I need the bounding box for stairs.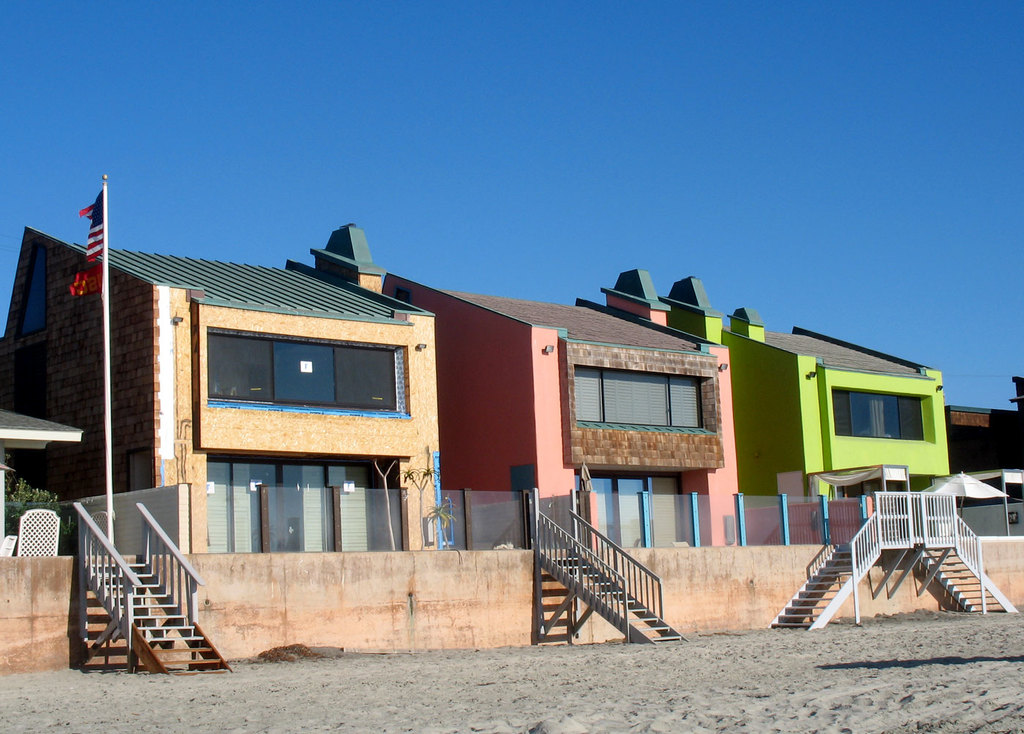
Here it is: crop(763, 539, 881, 631).
